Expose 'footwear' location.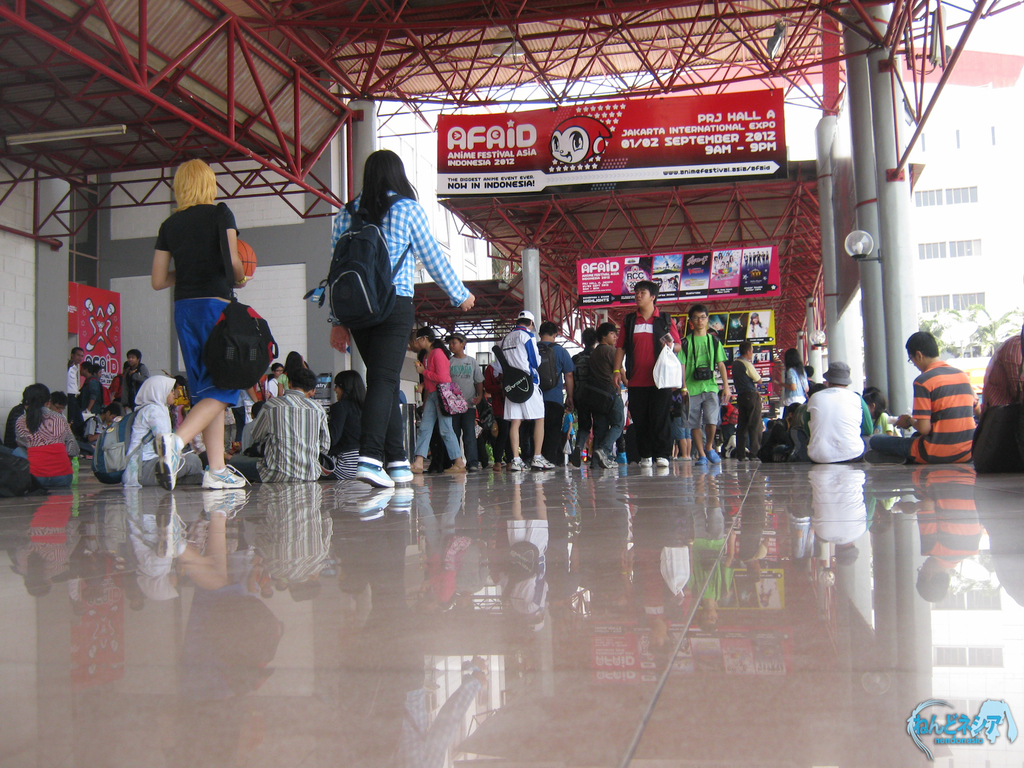
Exposed at <box>390,465,412,485</box>.
